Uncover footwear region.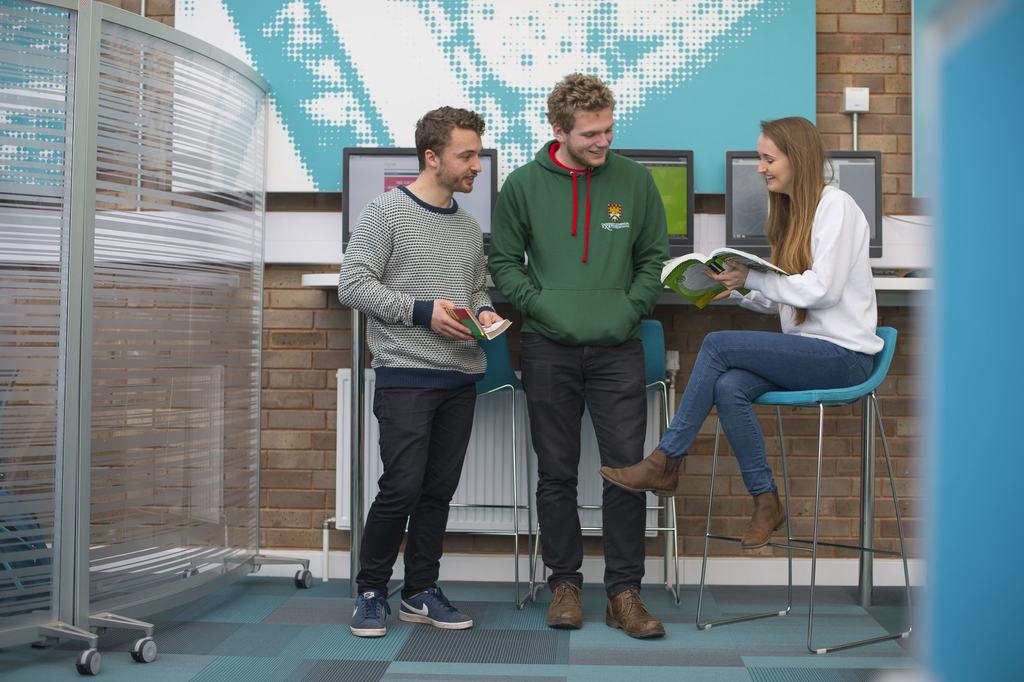
Uncovered: [745, 489, 787, 549].
